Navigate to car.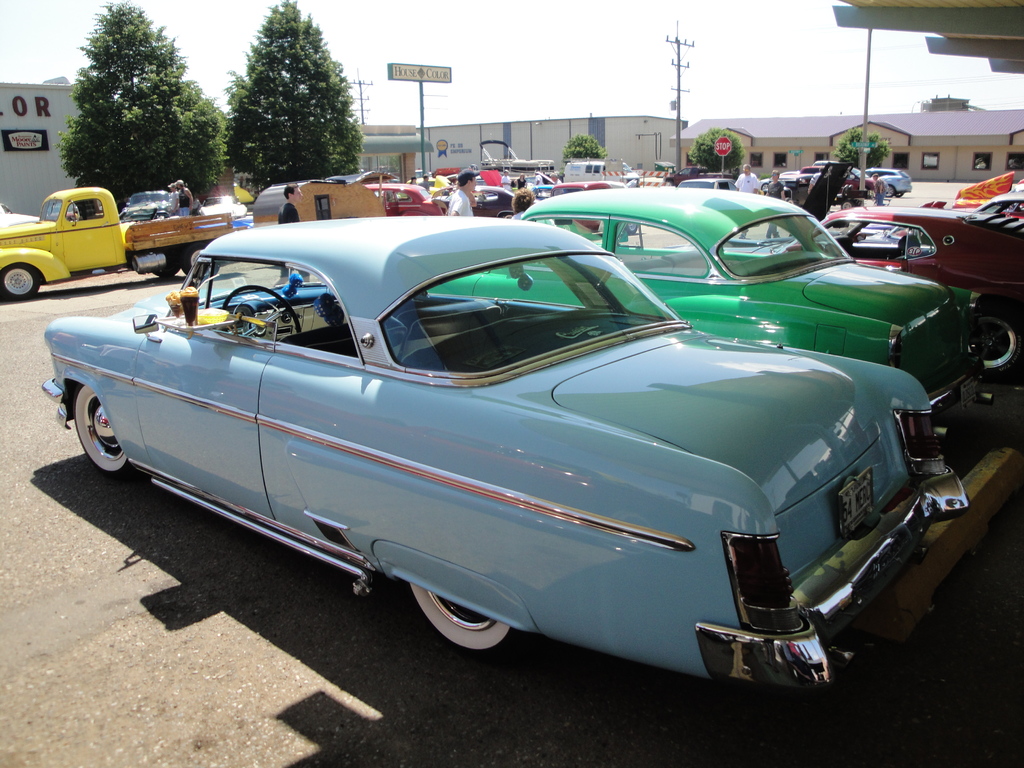
Navigation target: (left=860, top=189, right=1023, bottom=374).
